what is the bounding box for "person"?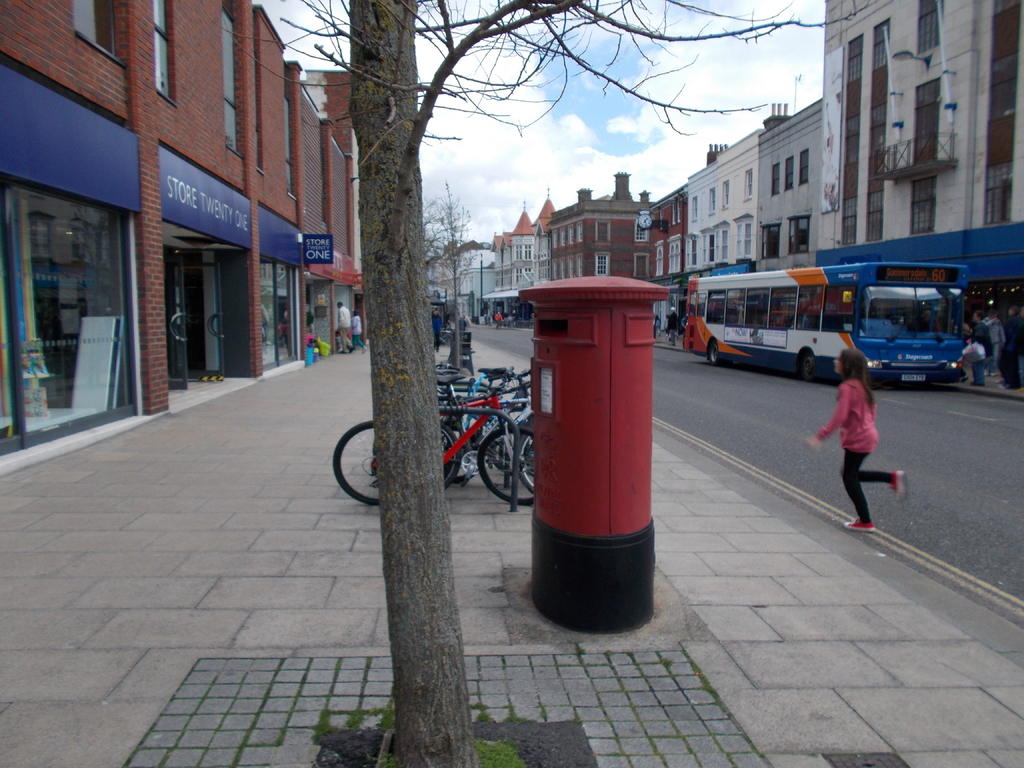
pyautogui.locateOnScreen(353, 307, 365, 356).
